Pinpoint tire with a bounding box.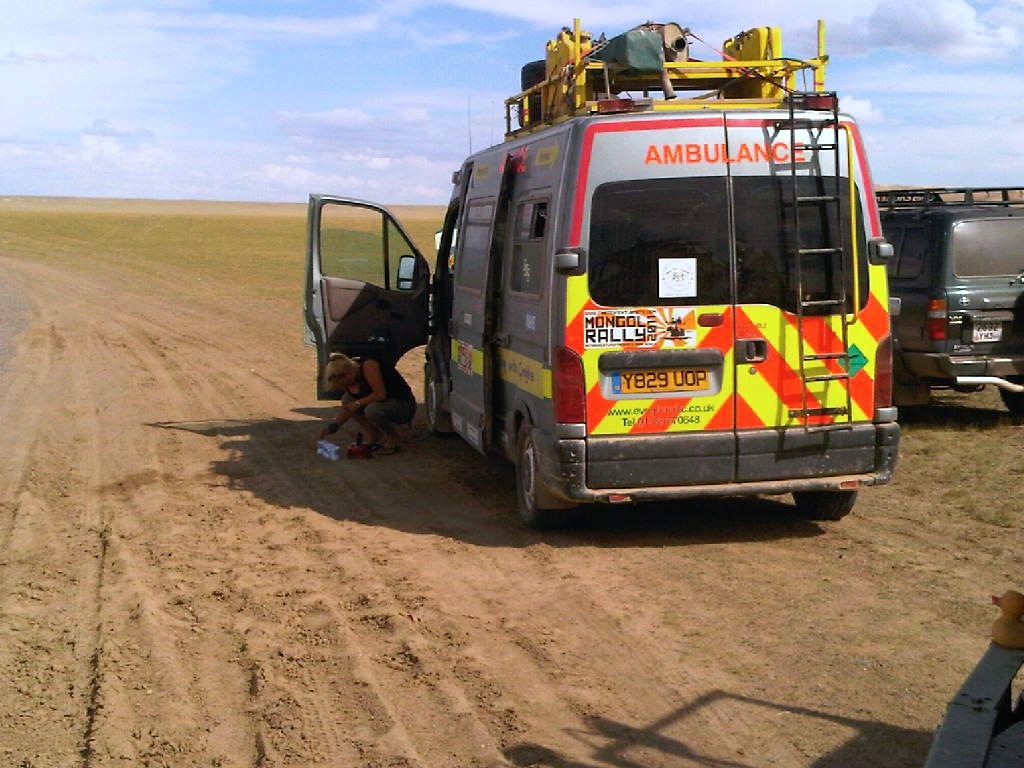
l=419, t=350, r=445, b=446.
